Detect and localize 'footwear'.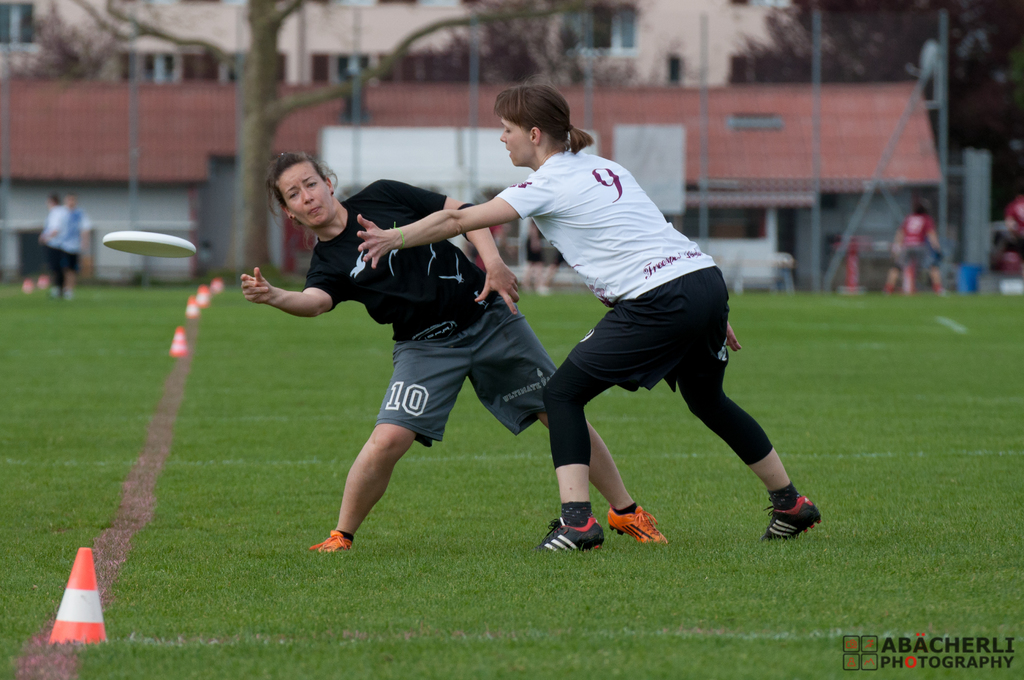
Localized at x1=598 y1=499 x2=663 y2=553.
